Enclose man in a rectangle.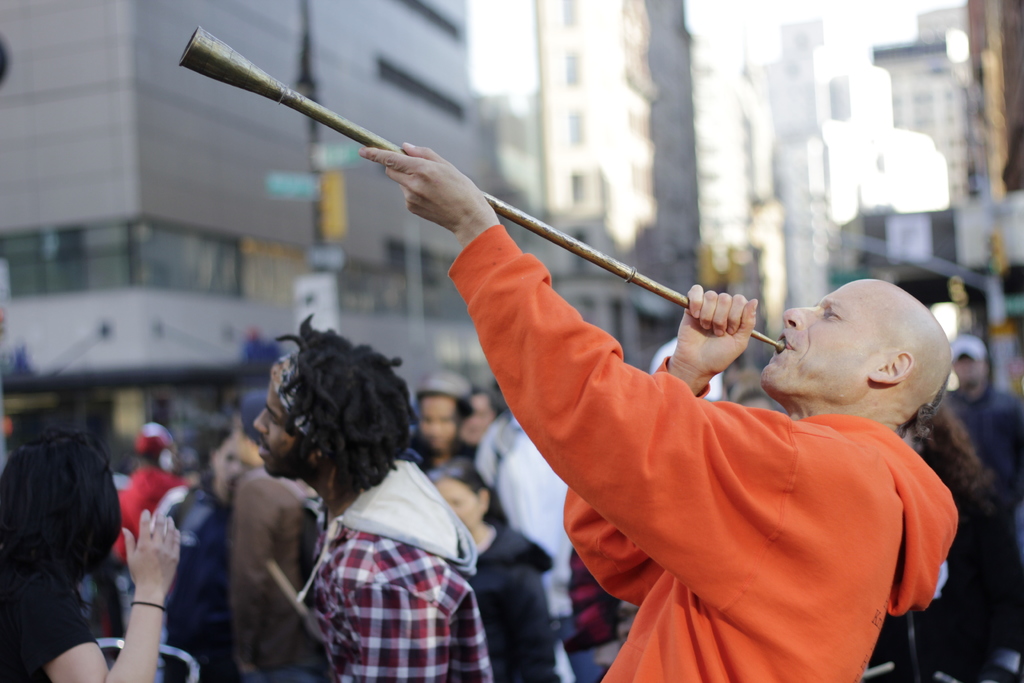
bbox(252, 313, 493, 682).
